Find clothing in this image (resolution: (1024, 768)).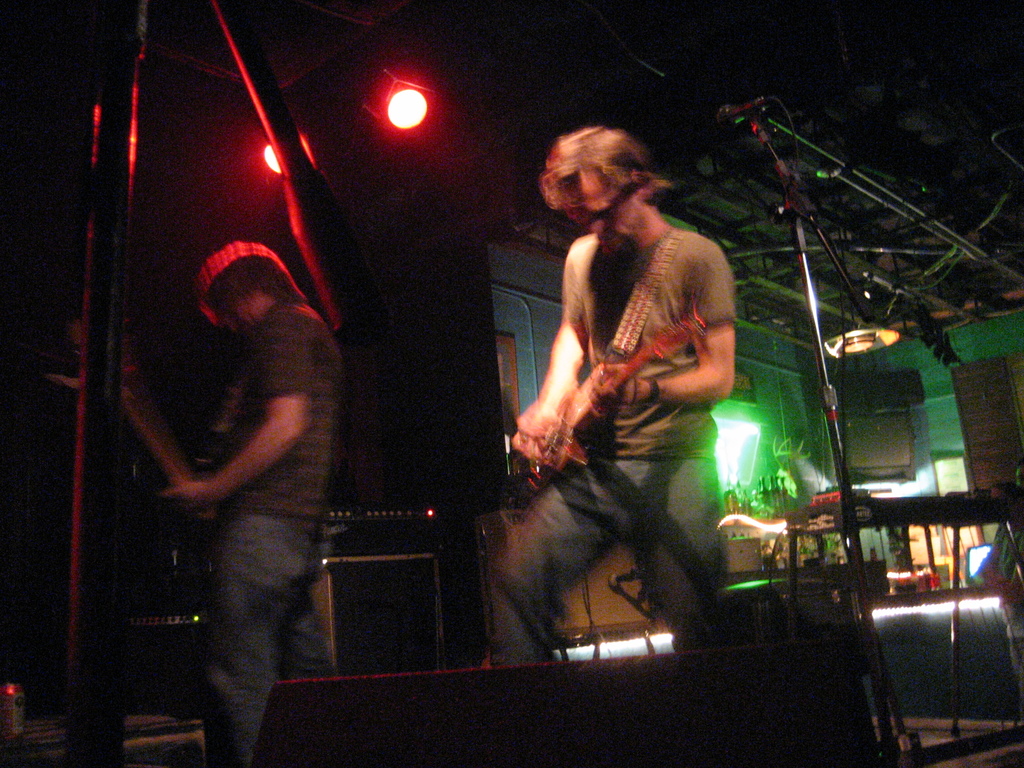
pyautogui.locateOnScreen(554, 224, 742, 463).
